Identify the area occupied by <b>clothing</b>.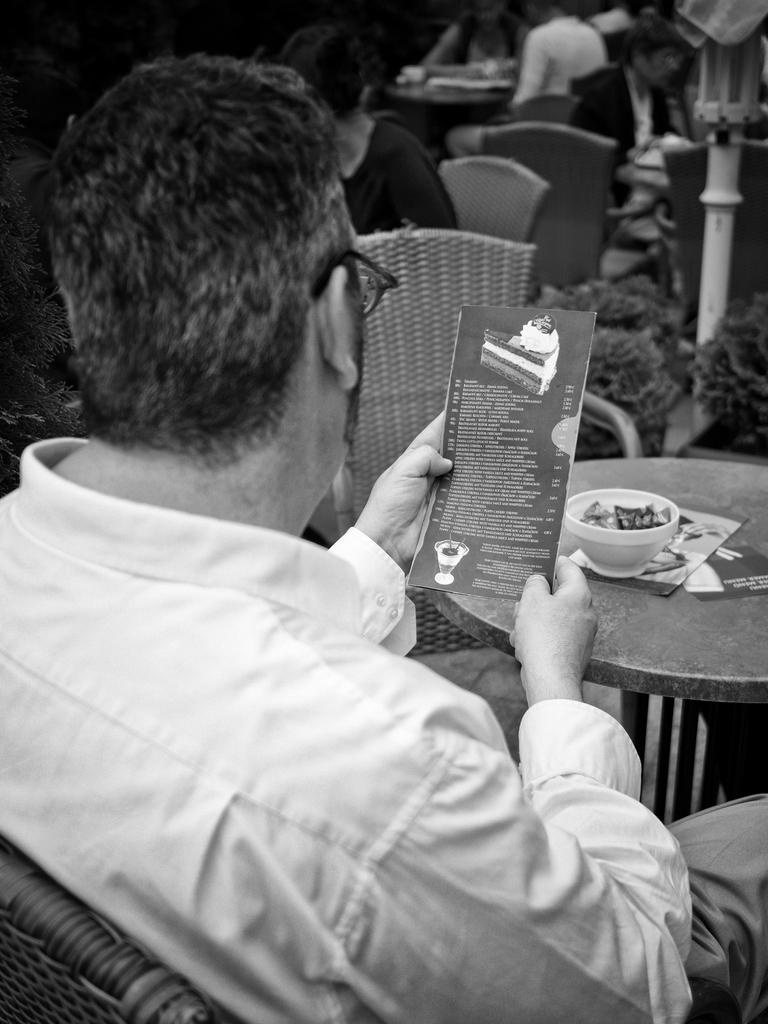
Area: rect(570, 67, 681, 209).
